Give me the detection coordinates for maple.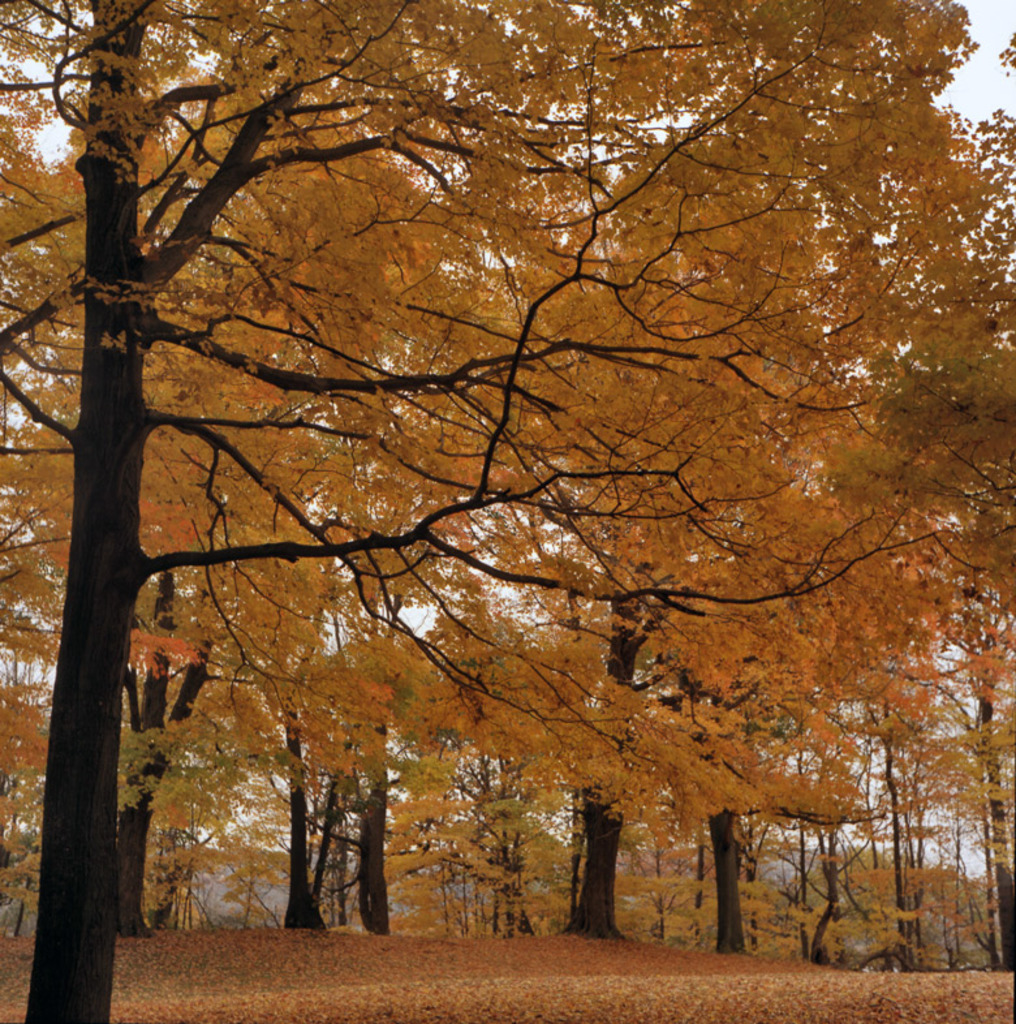
<box>557,585,619,935</box>.
